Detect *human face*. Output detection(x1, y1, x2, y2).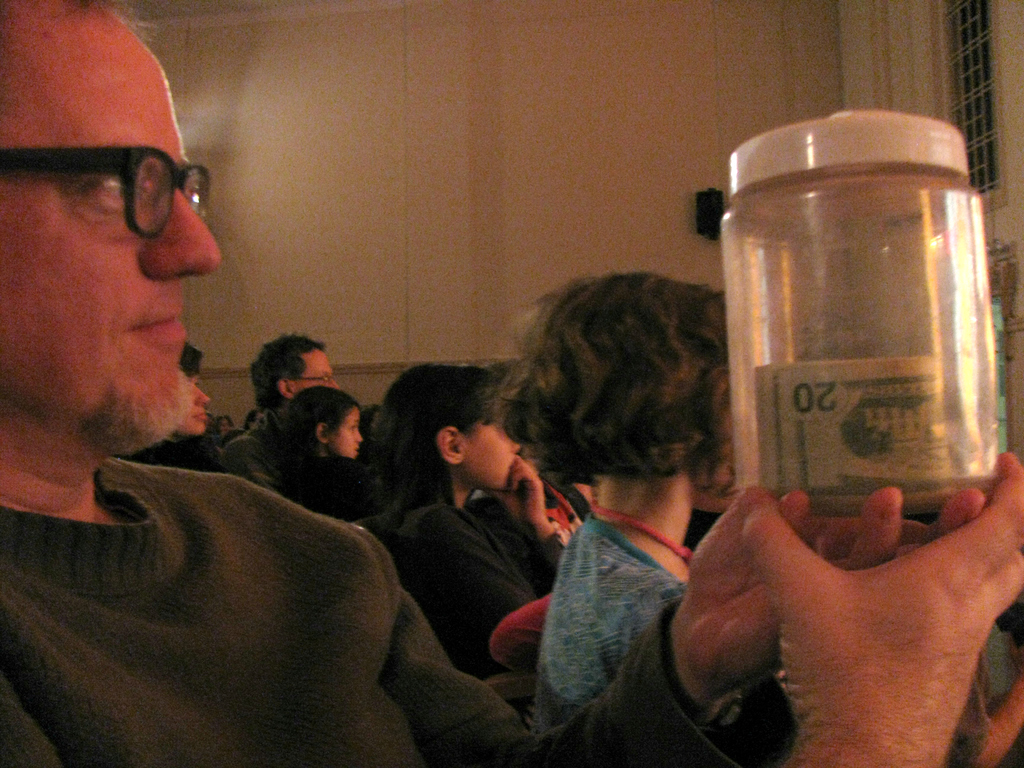
detection(334, 406, 365, 458).
